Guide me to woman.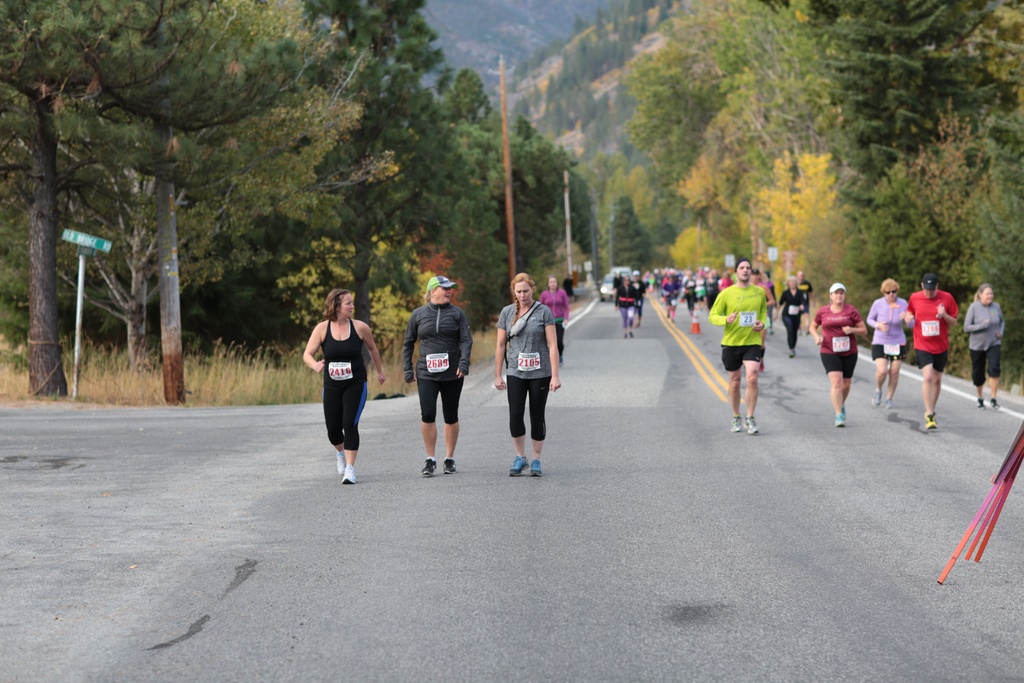
Guidance: 778, 275, 804, 352.
